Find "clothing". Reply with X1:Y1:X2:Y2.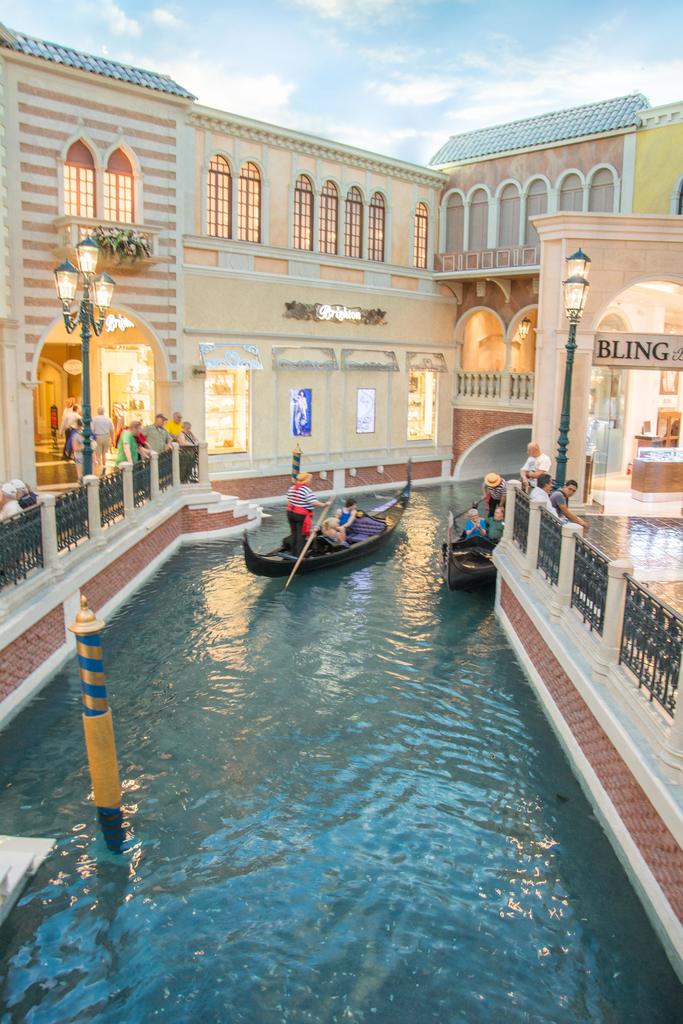
21:492:35:513.
